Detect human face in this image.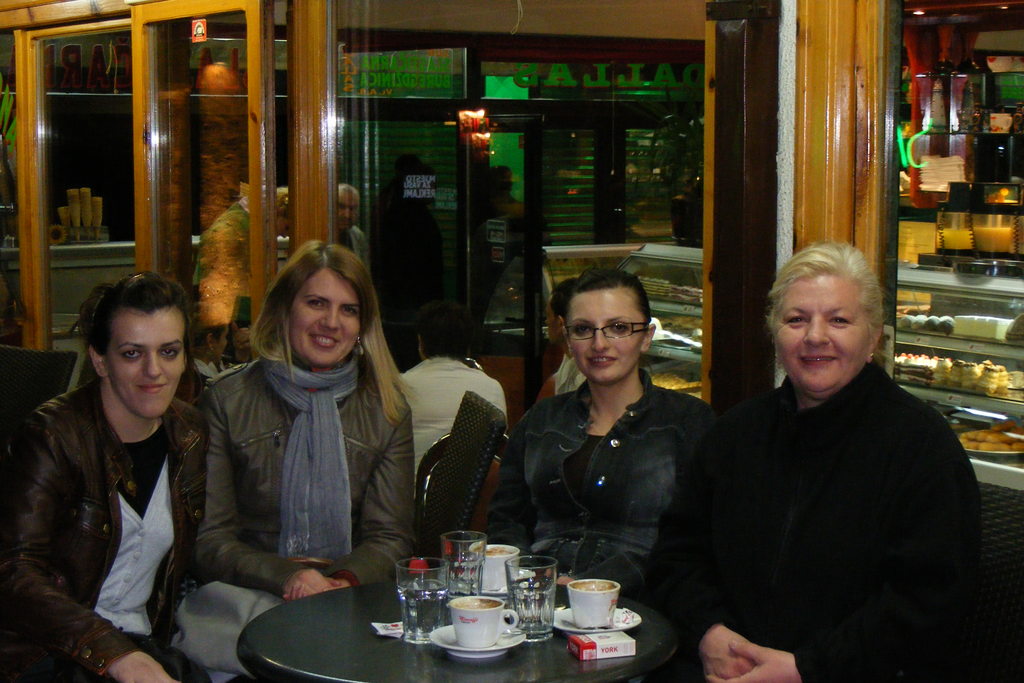
Detection: crop(288, 267, 362, 368).
